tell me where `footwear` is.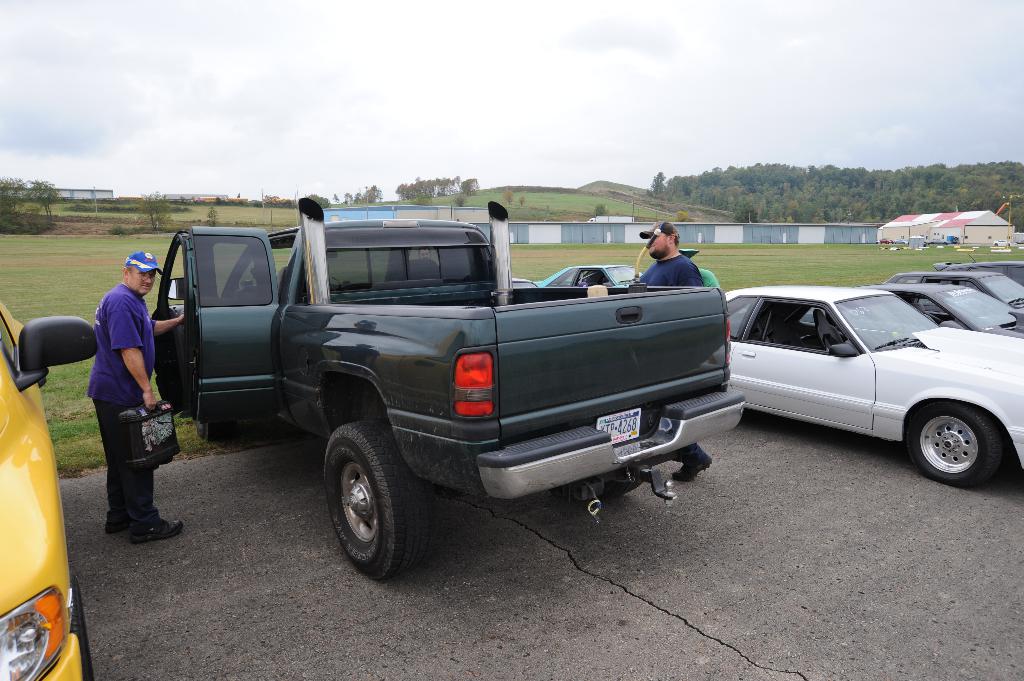
`footwear` is at {"x1": 127, "y1": 518, "x2": 184, "y2": 539}.
